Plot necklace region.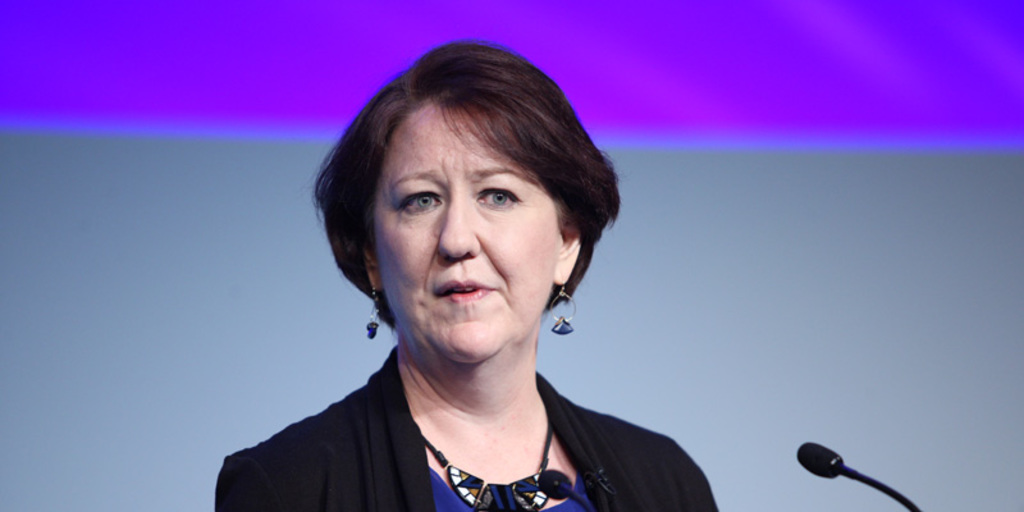
Plotted at [425,411,550,511].
